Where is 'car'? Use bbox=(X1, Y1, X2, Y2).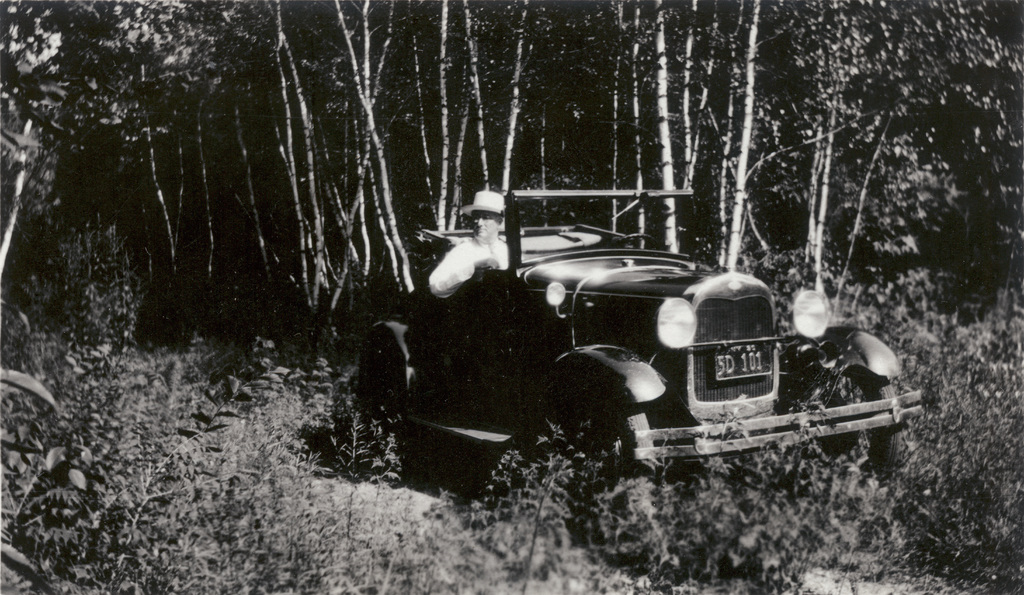
bbox=(344, 181, 935, 521).
